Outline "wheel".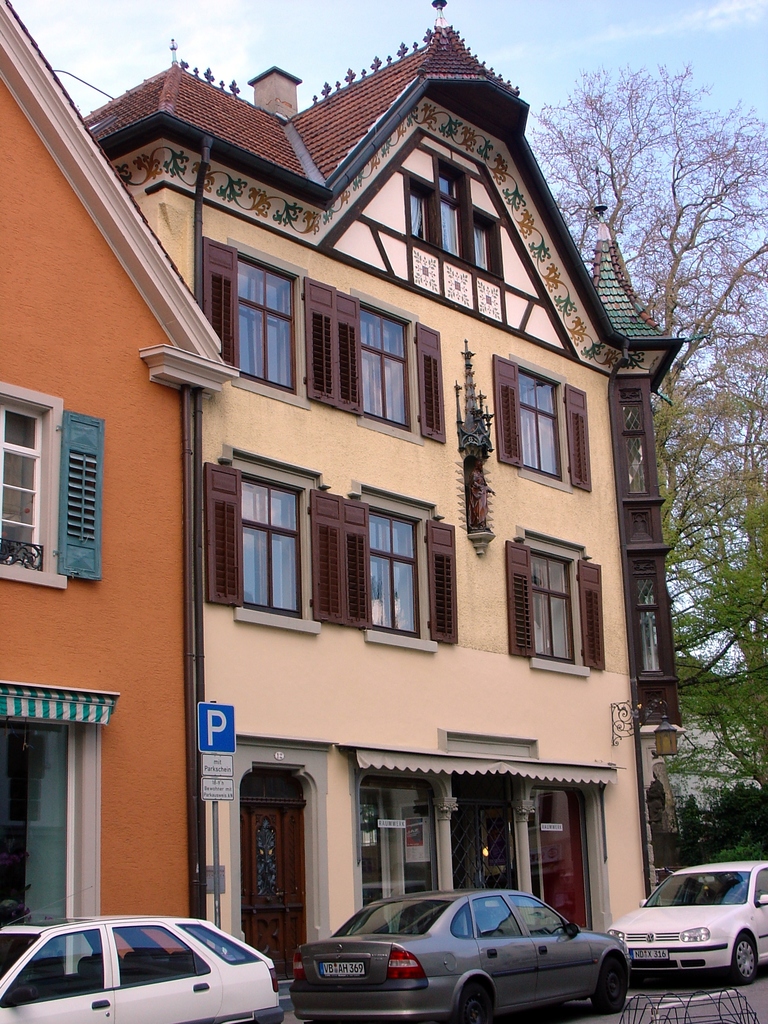
Outline: 460,986,490,1023.
